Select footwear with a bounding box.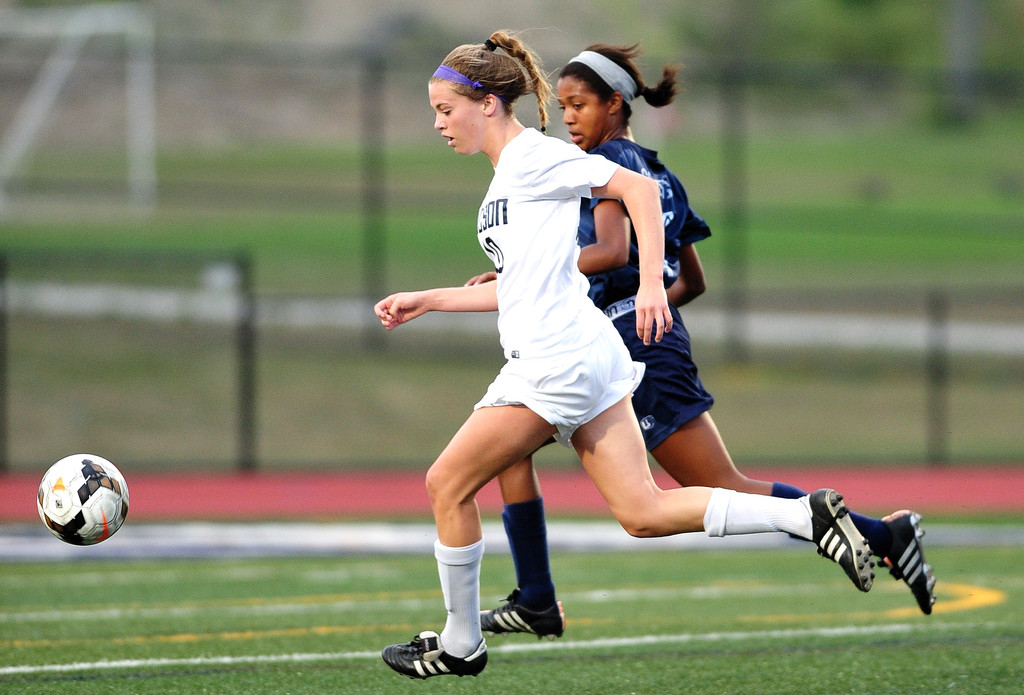
detection(385, 624, 490, 678).
